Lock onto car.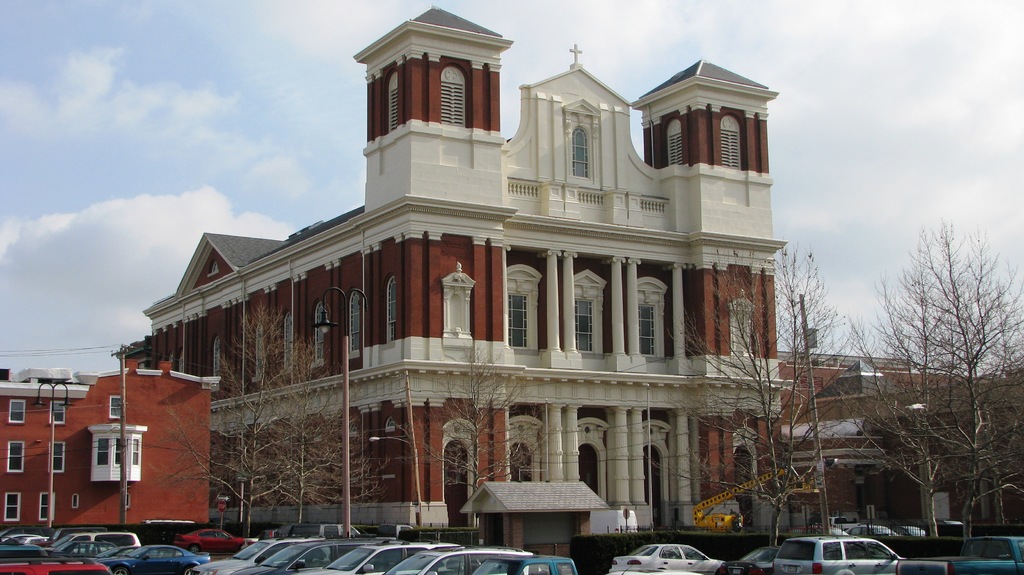
Locked: detection(180, 537, 319, 574).
